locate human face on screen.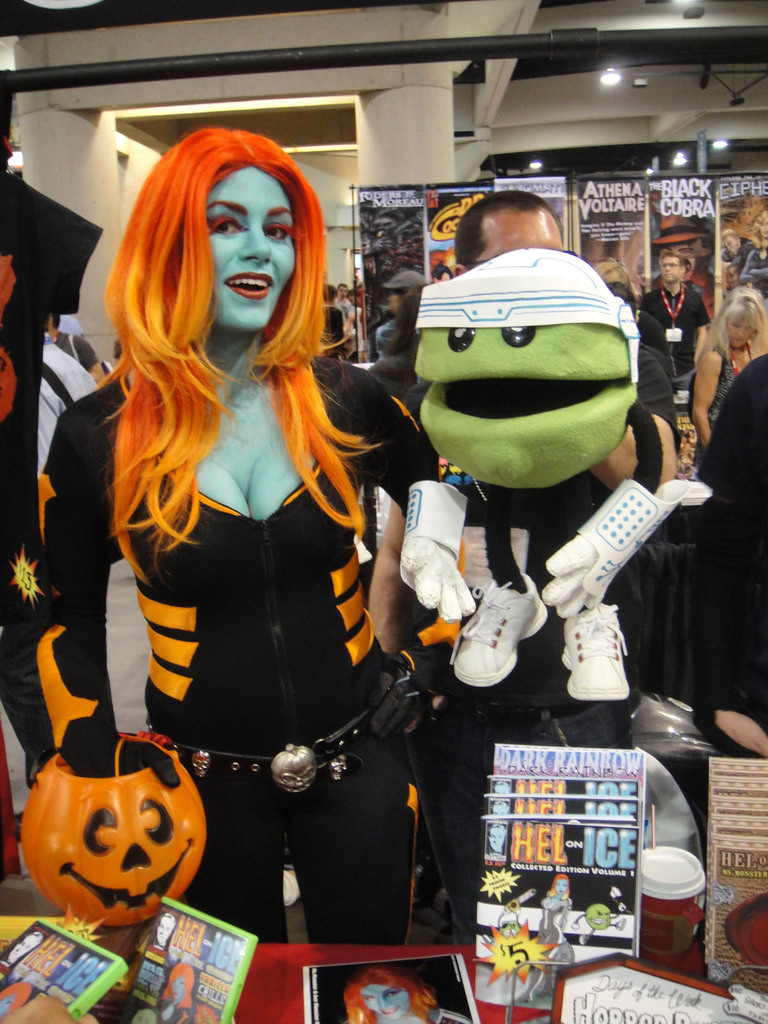
On screen at [197, 166, 296, 323].
